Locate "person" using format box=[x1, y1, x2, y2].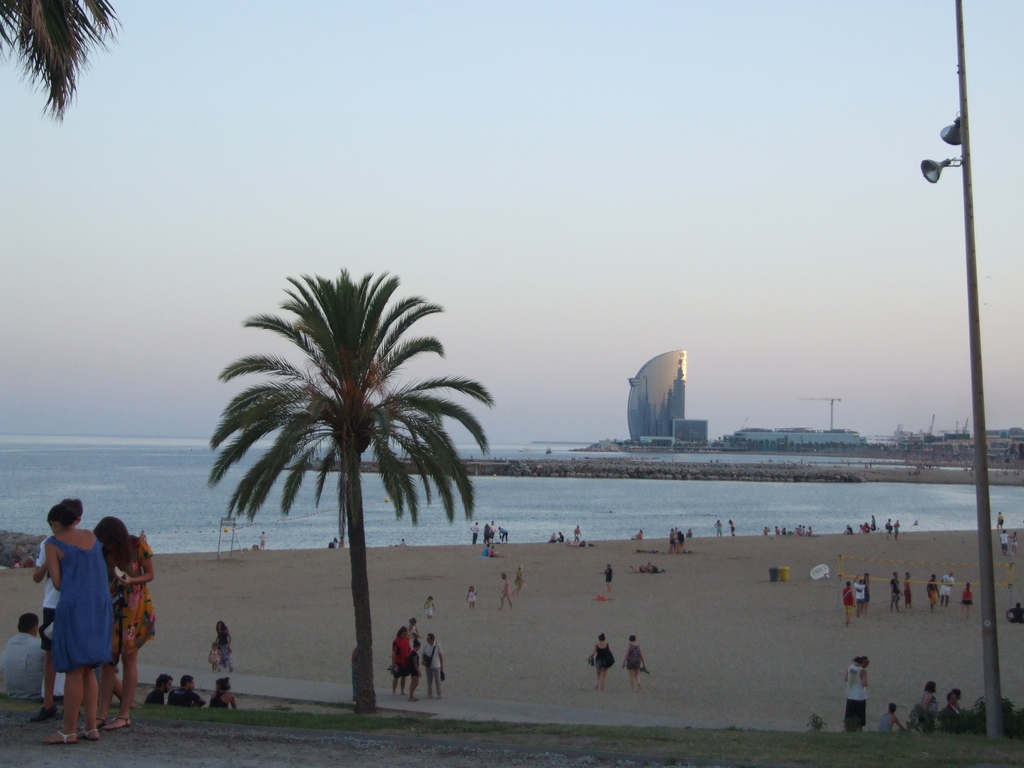
box=[97, 515, 155, 730].
